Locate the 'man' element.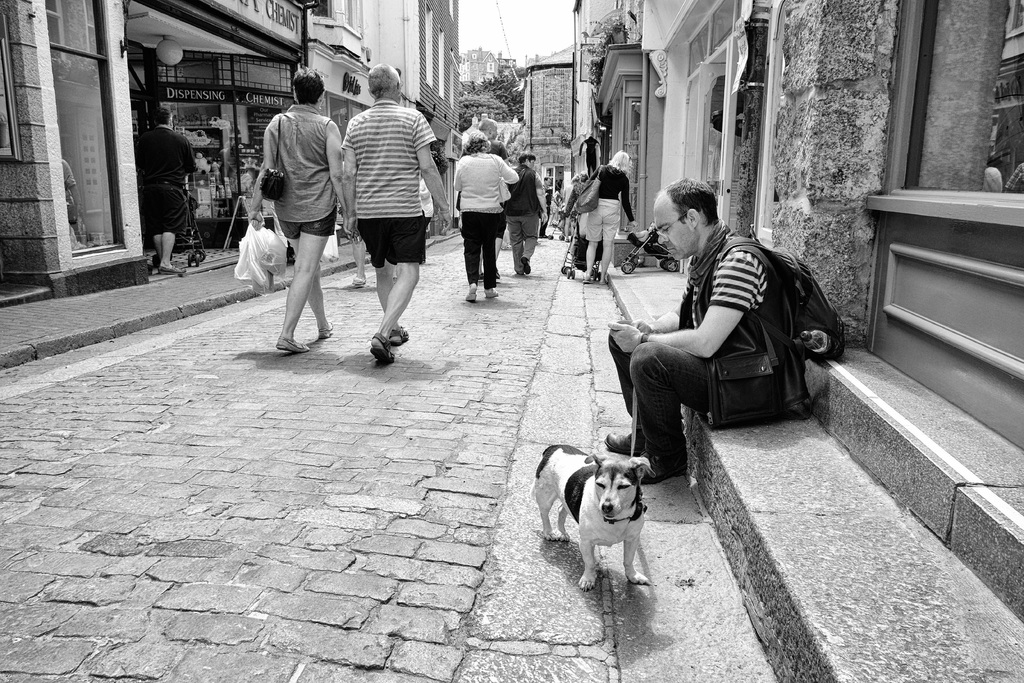
Element bbox: 137,108,202,269.
